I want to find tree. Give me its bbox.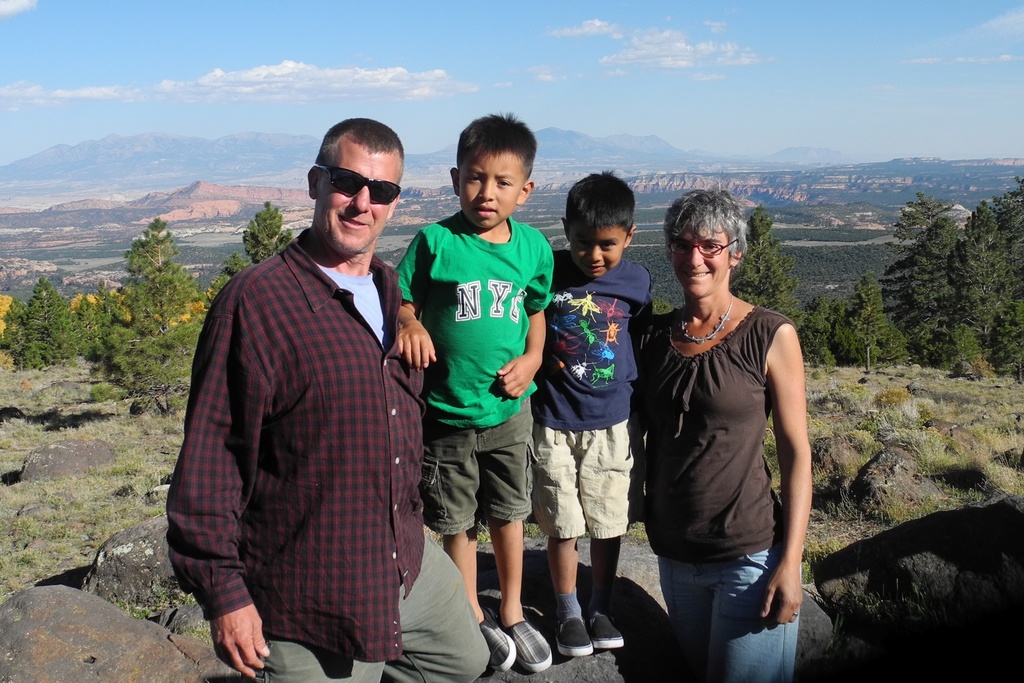
(left=241, top=199, right=294, bottom=267).
